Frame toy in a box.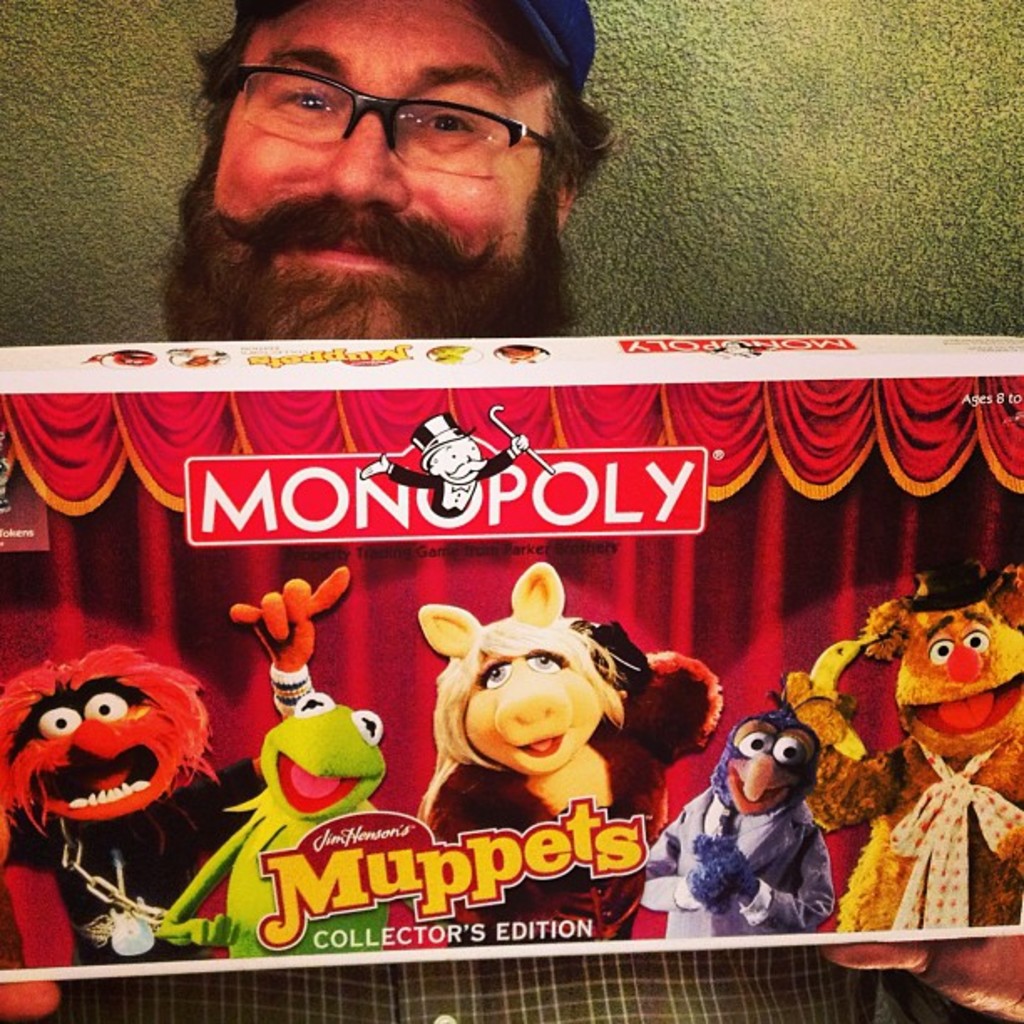
790, 562, 1022, 934.
